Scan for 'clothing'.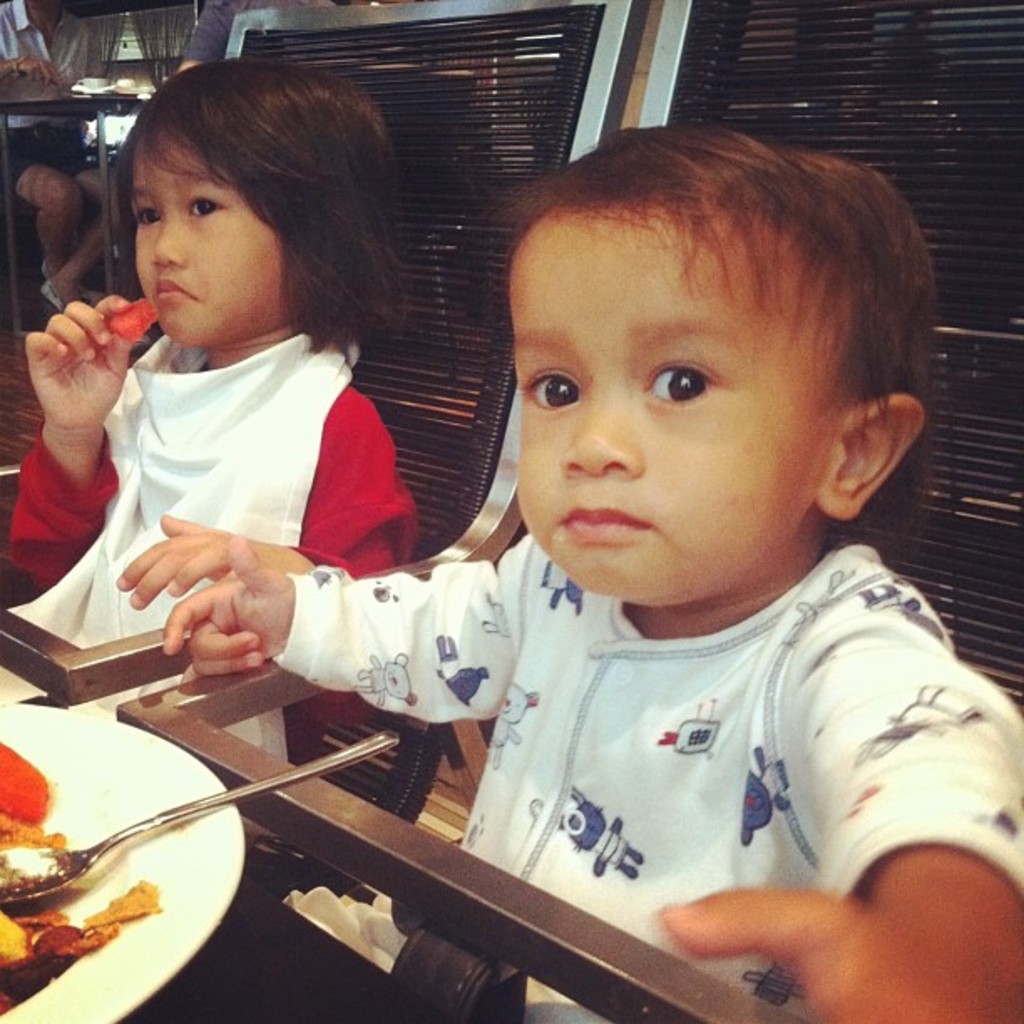
Scan result: [263,448,1023,949].
